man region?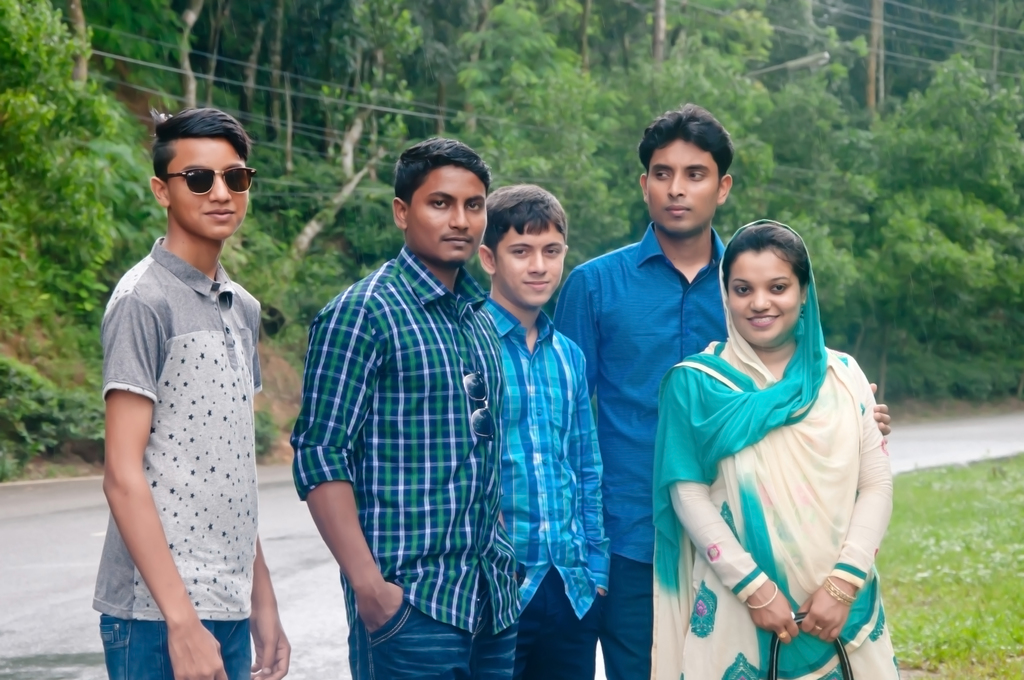
l=551, t=104, r=890, b=679
